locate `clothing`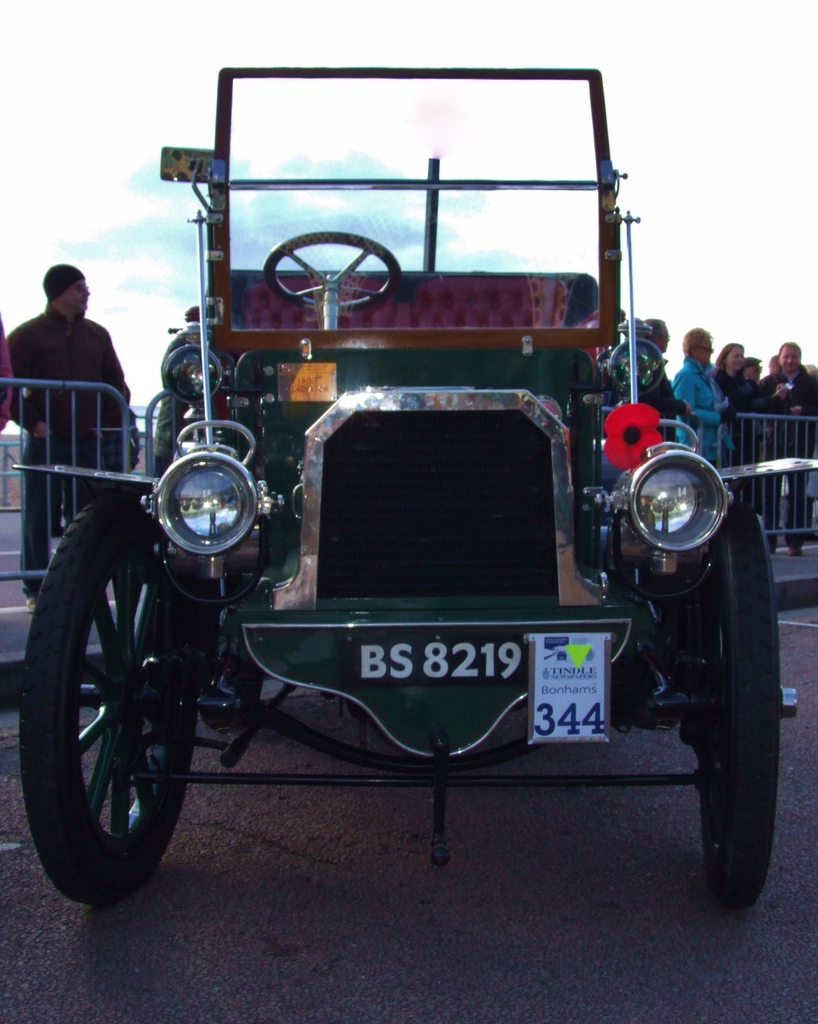
{"left": 3, "top": 309, "right": 129, "bottom": 574}
